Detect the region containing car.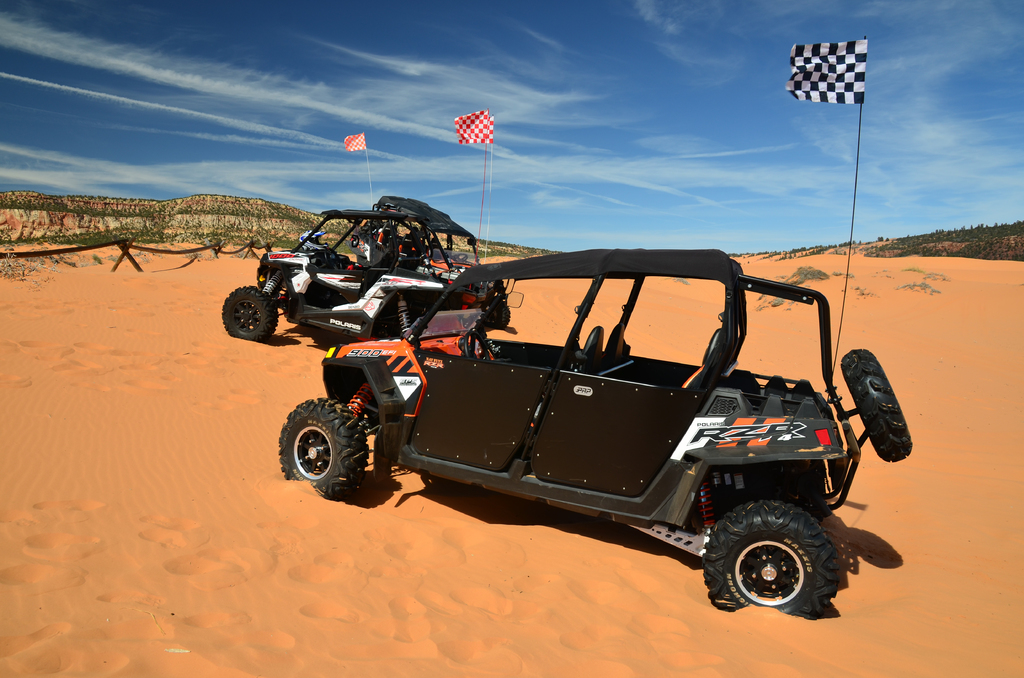
220 207 461 344.
